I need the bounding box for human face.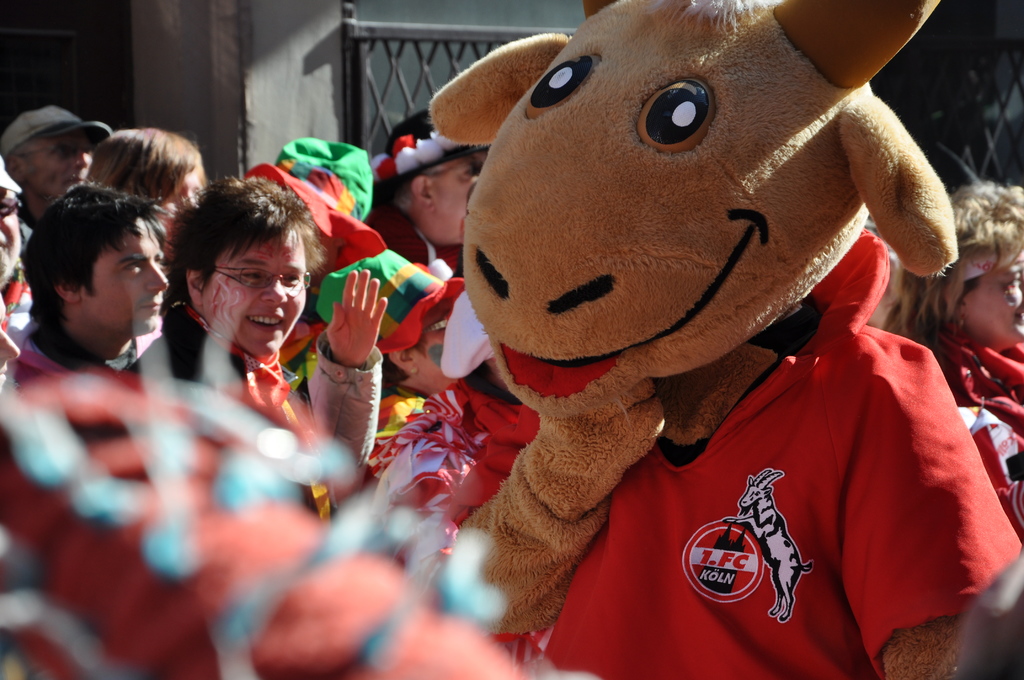
Here it is: select_region(0, 188, 20, 288).
